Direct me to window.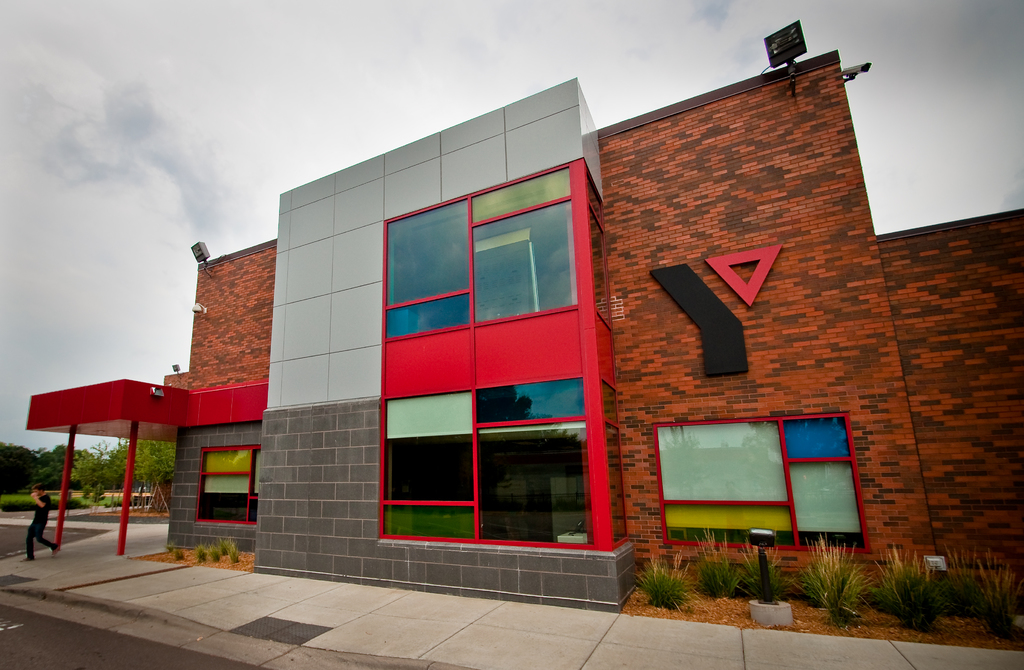
Direction: (379,198,470,339).
